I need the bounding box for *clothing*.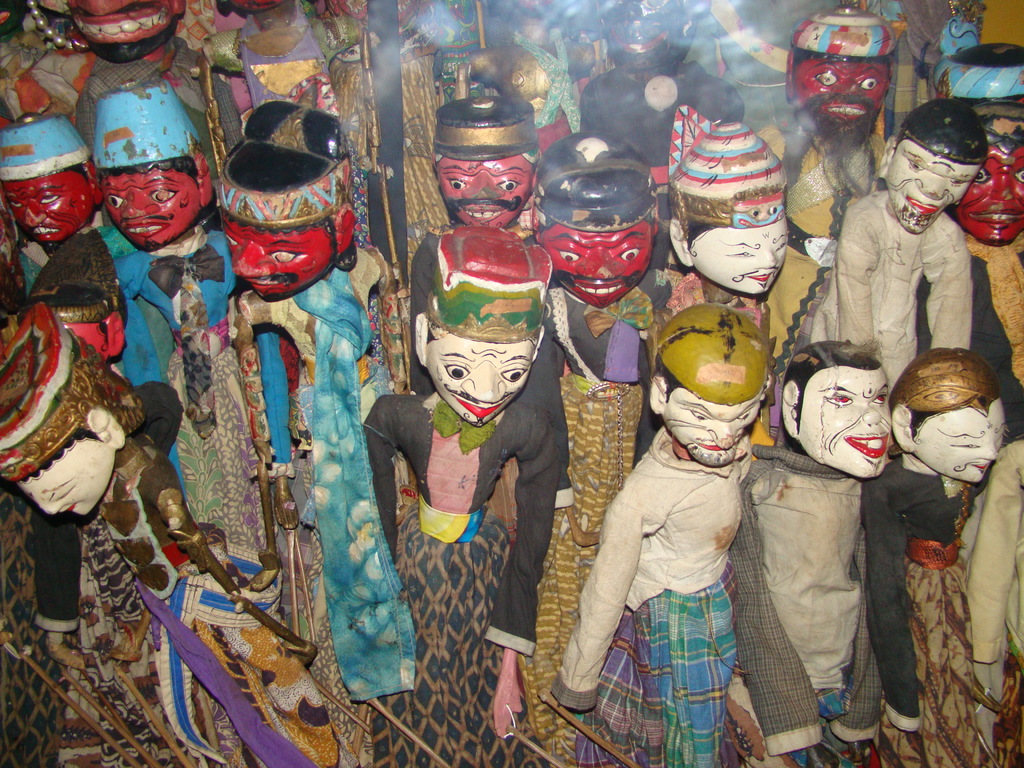
Here it is: left=534, top=265, right=692, bottom=765.
